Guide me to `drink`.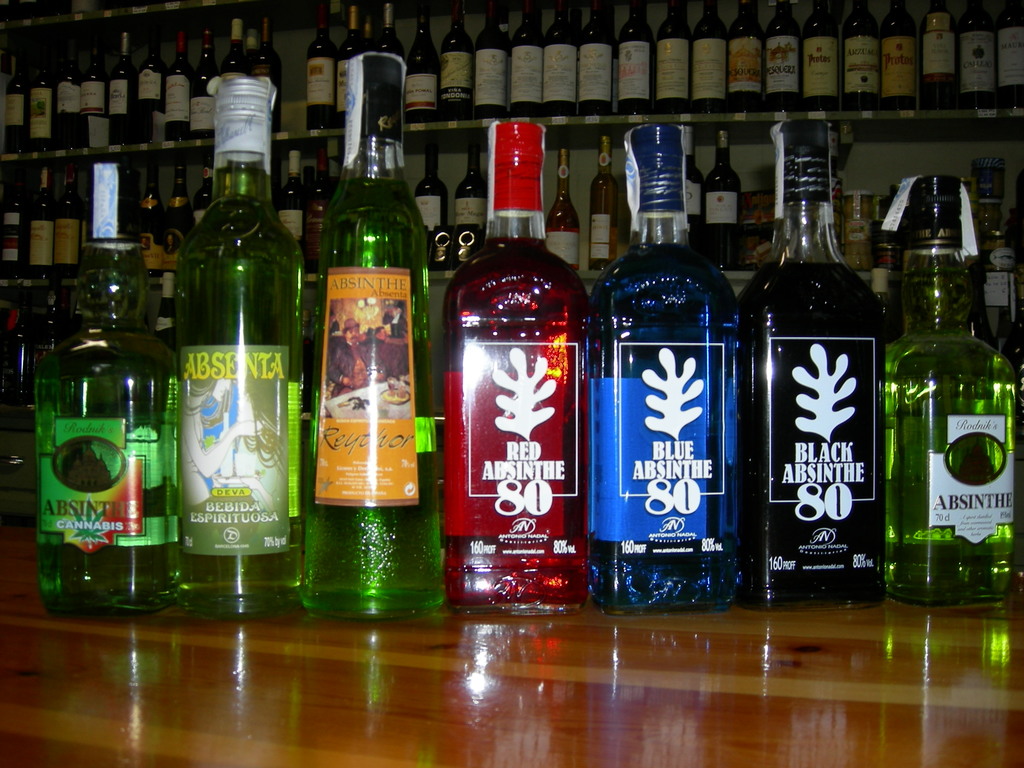
Guidance: bbox(440, 225, 591, 609).
